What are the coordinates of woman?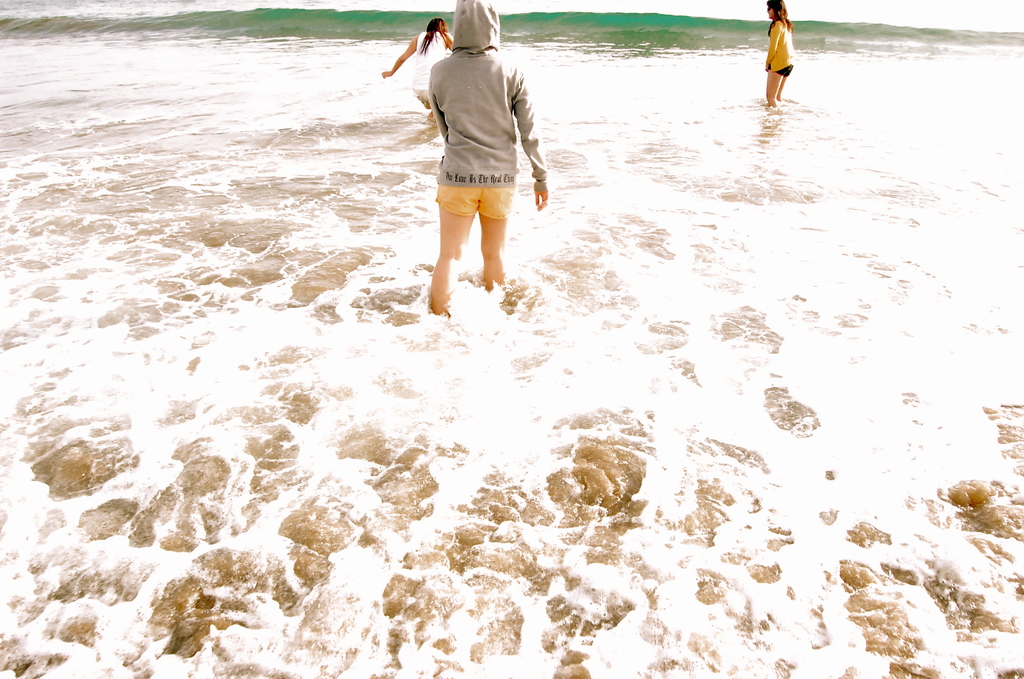
<bbox>763, 0, 796, 106</bbox>.
